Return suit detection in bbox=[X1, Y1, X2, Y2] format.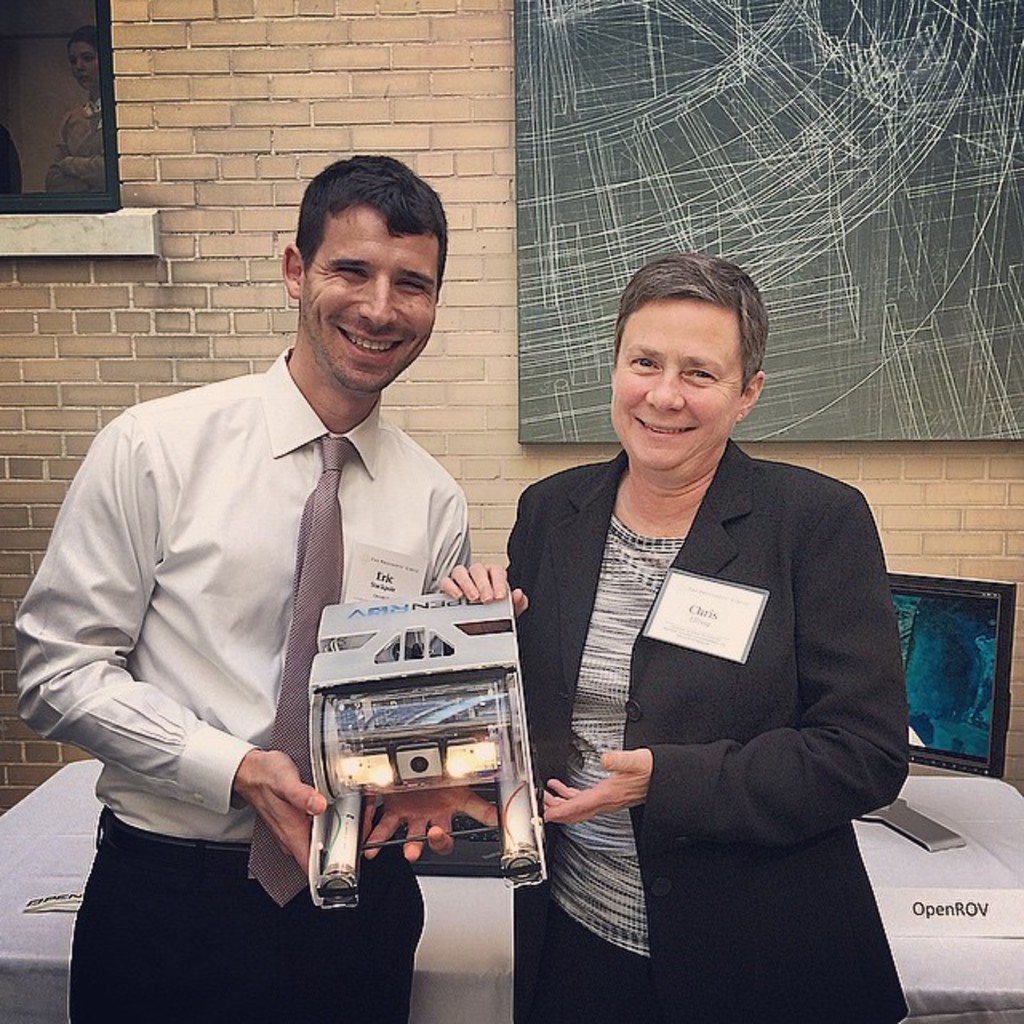
bbox=[475, 346, 901, 992].
